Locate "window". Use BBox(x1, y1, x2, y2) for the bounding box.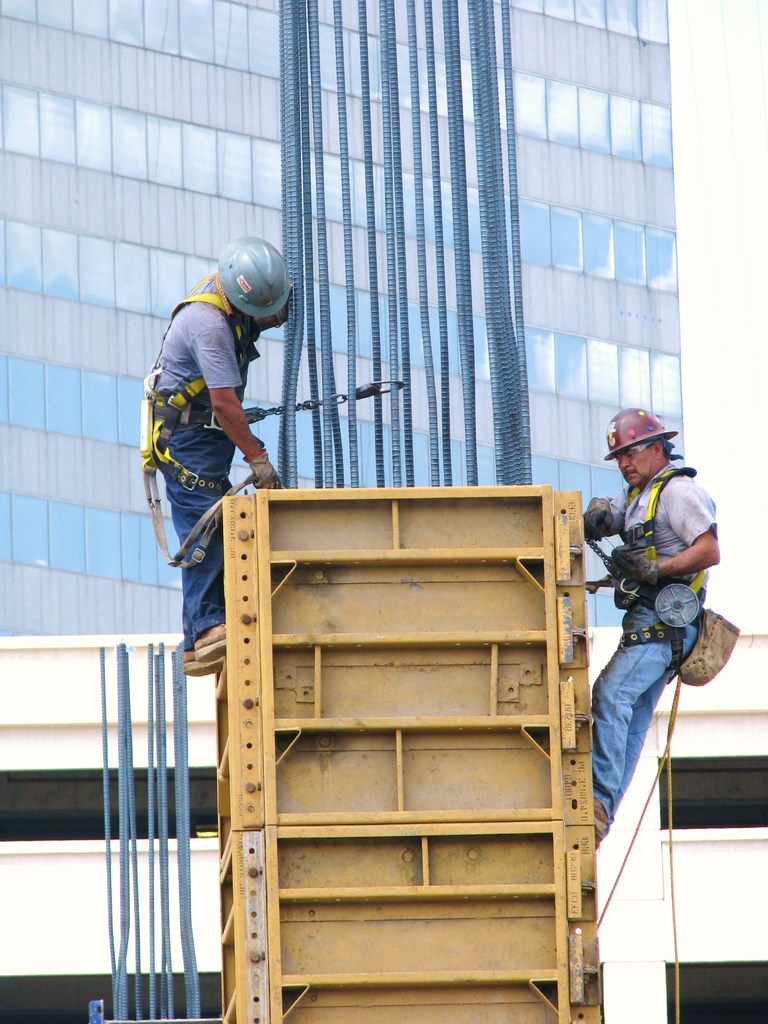
BBox(0, 78, 676, 293).
